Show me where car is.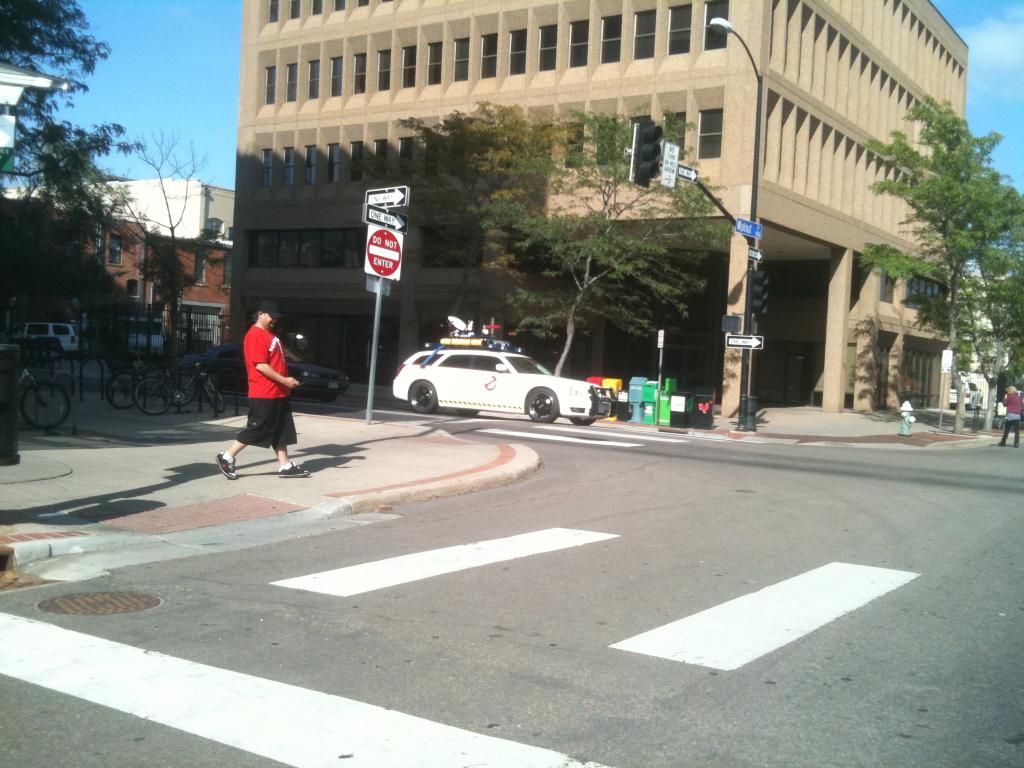
car is at x1=14, y1=317, x2=92, y2=356.
